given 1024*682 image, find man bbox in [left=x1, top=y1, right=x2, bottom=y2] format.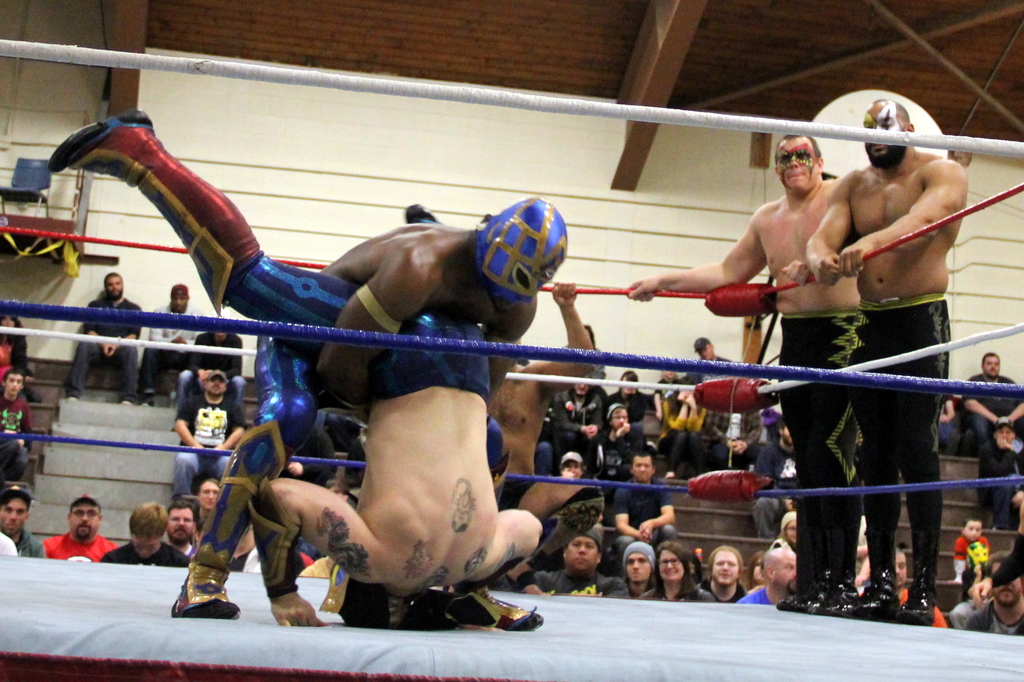
[left=538, top=316, right=742, bottom=606].
